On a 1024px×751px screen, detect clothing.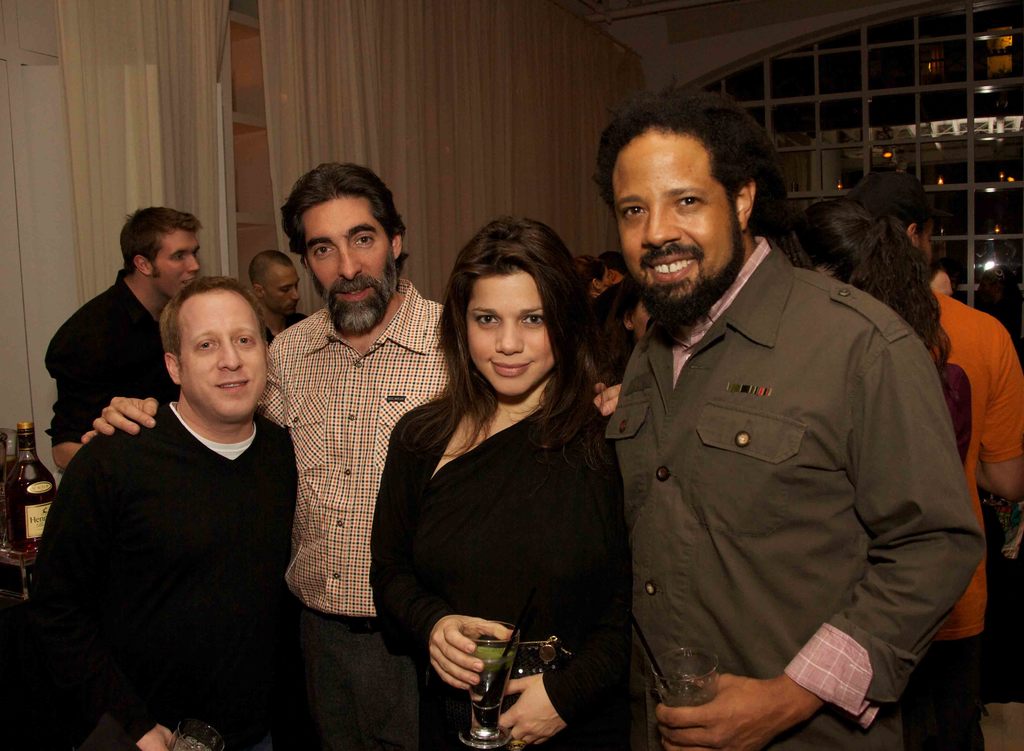
box=[0, 392, 299, 750].
